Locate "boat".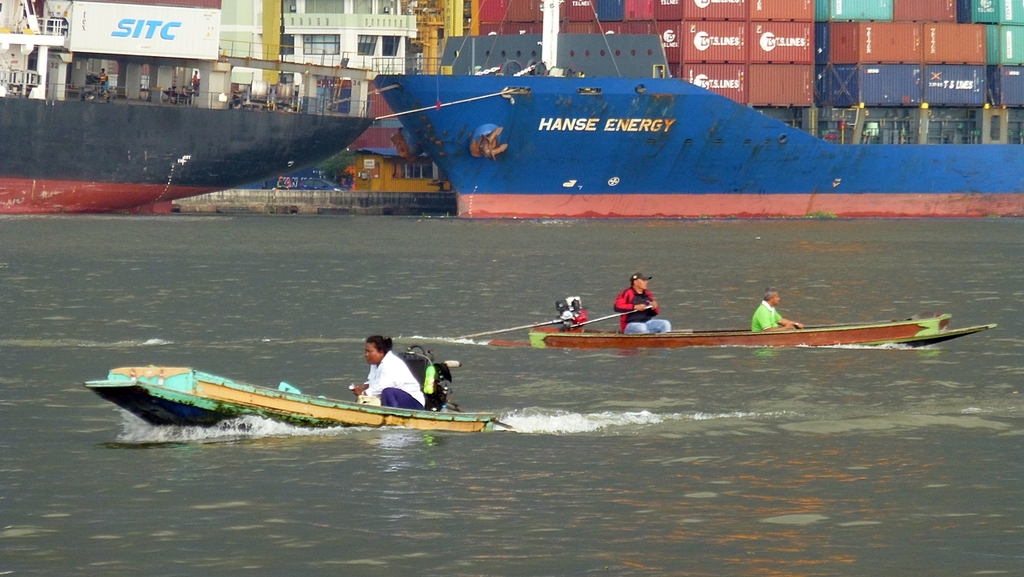
Bounding box: detection(101, 339, 543, 434).
